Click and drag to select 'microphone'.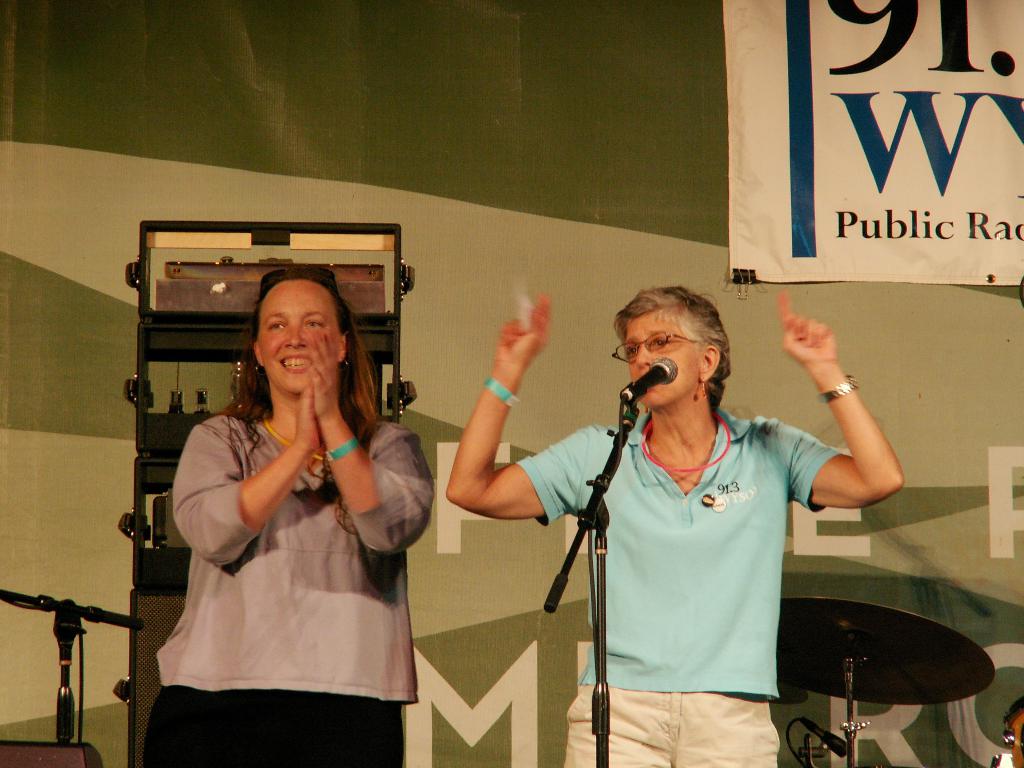
Selection: 614:352:680:404.
